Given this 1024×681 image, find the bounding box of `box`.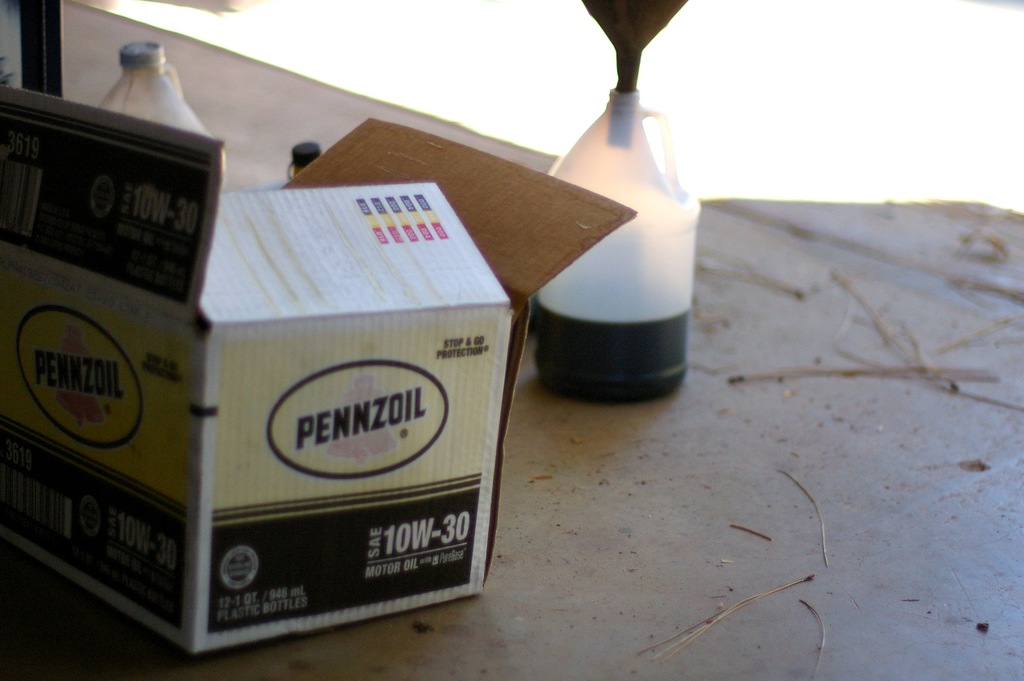
select_region(55, 69, 589, 680).
